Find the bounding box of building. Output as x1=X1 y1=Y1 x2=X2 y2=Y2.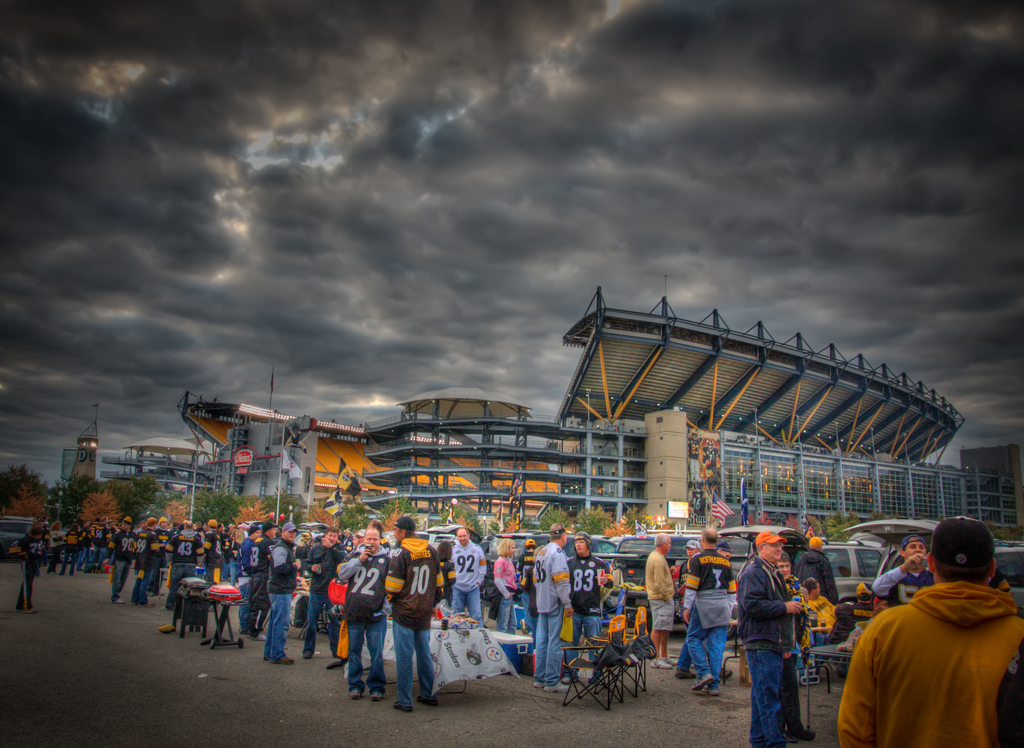
x1=349 y1=303 x2=1023 y2=543.
